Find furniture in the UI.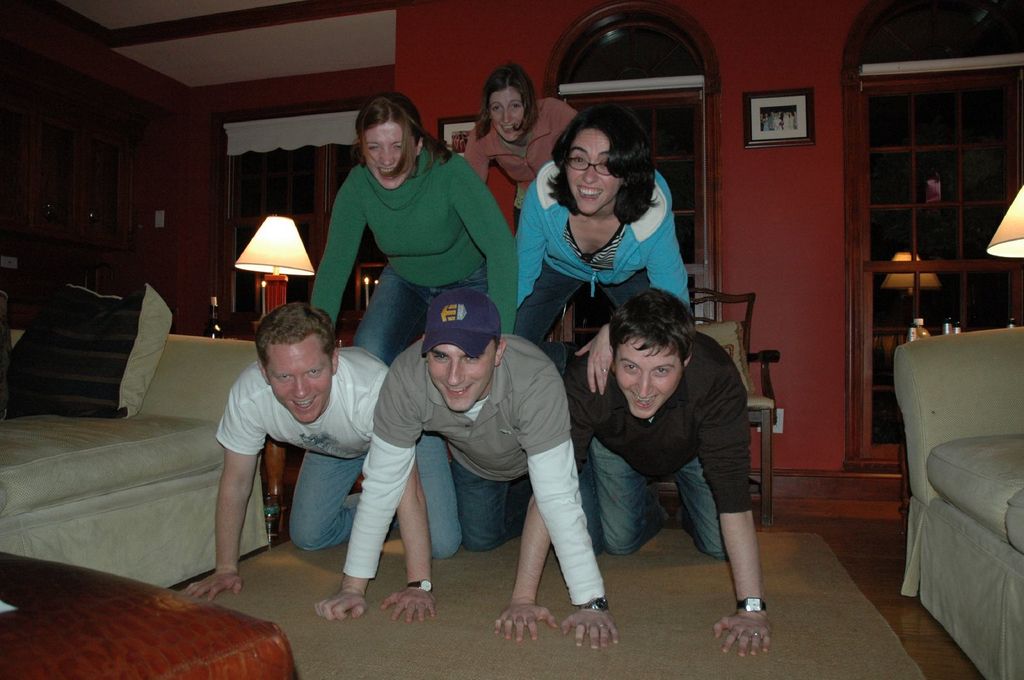
UI element at (x1=684, y1=285, x2=781, y2=532).
